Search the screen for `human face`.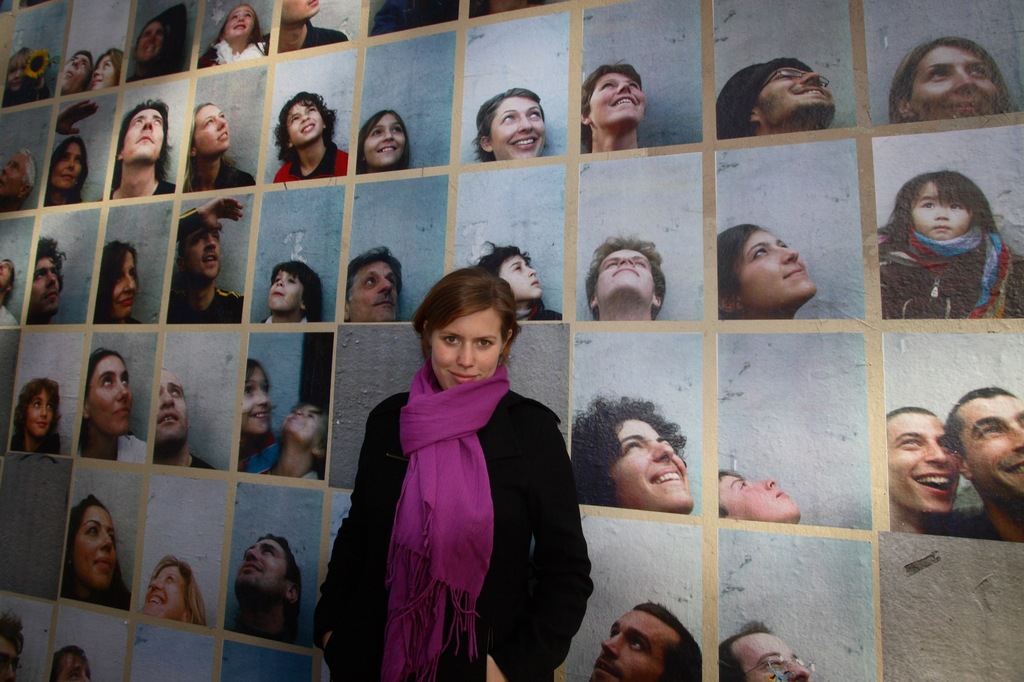
Found at <box>364,111,407,166</box>.
